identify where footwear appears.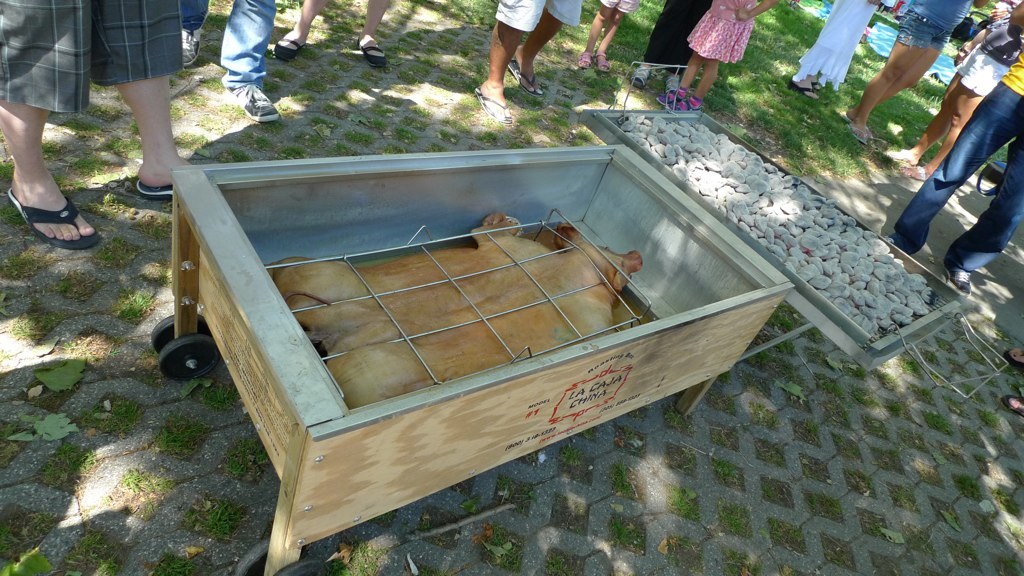
Appears at {"x1": 629, "y1": 62, "x2": 647, "y2": 91}.
